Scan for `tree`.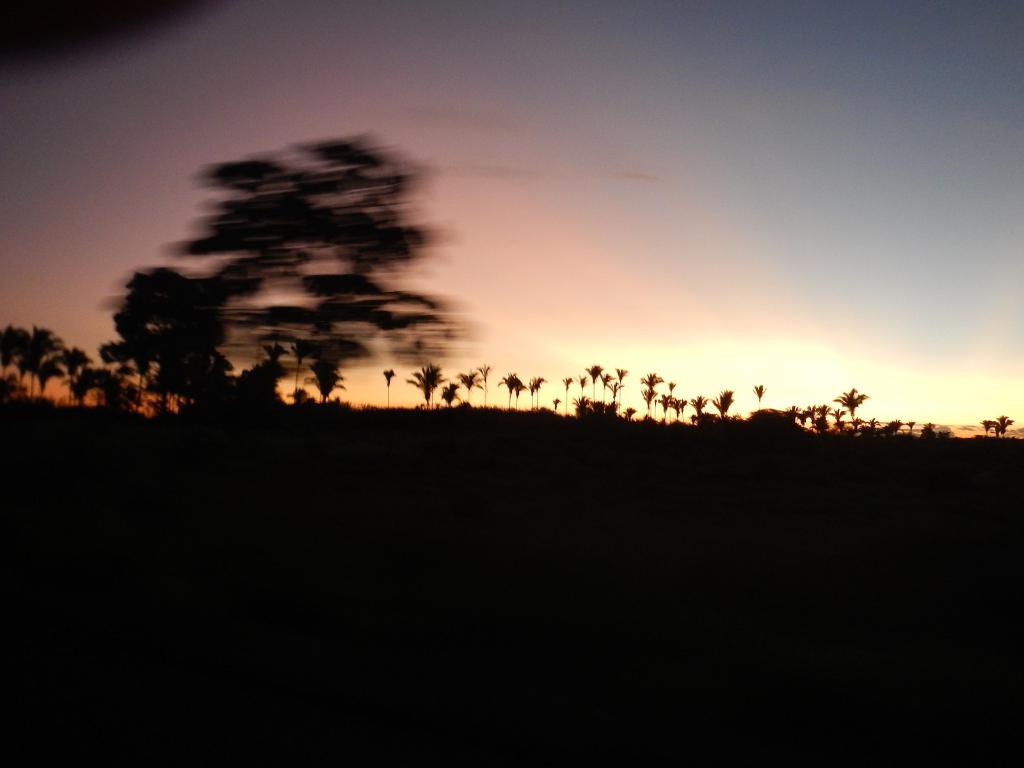
Scan result: [x1=494, y1=373, x2=525, y2=406].
